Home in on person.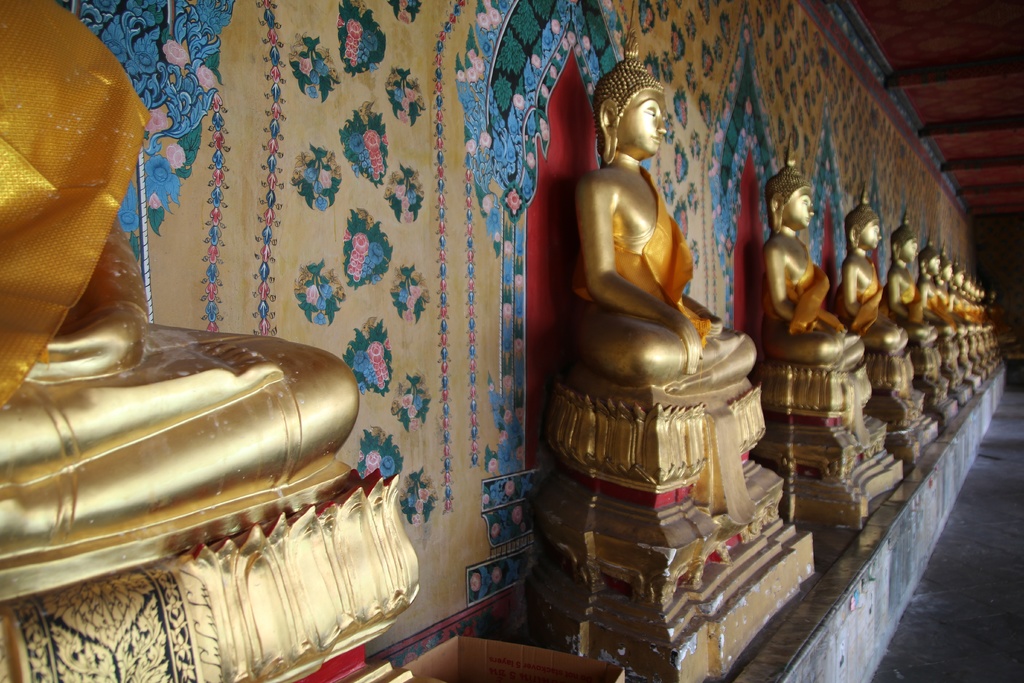
Homed in at box=[558, 44, 776, 395].
